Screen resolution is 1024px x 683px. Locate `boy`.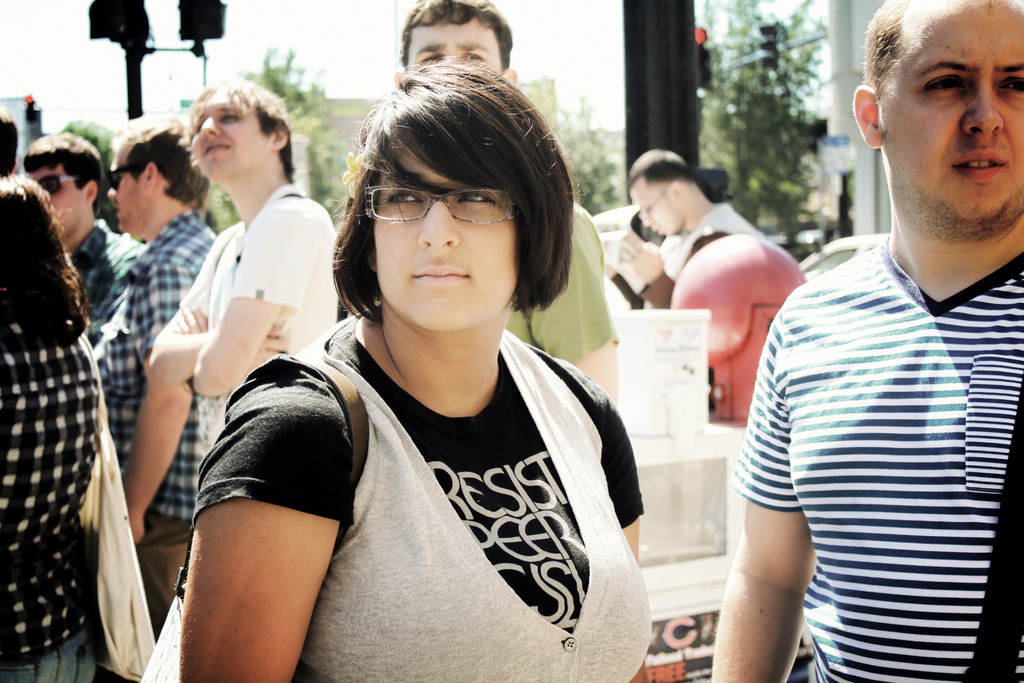
145/70/353/475.
